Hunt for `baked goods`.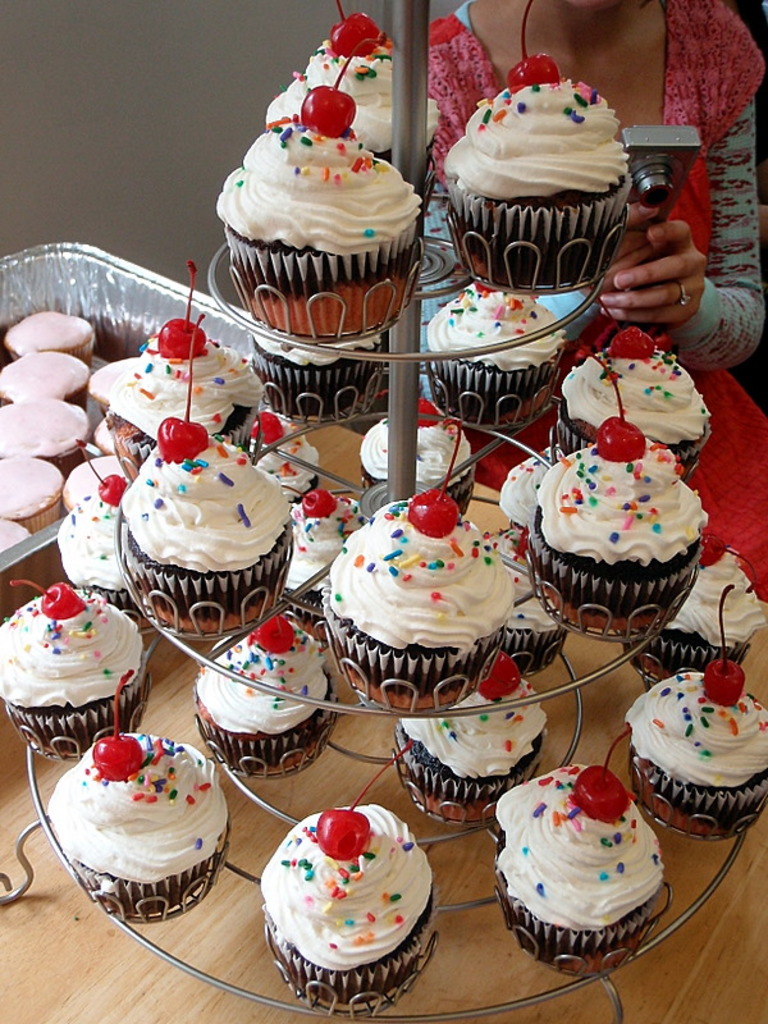
Hunted down at 259 797 439 1012.
